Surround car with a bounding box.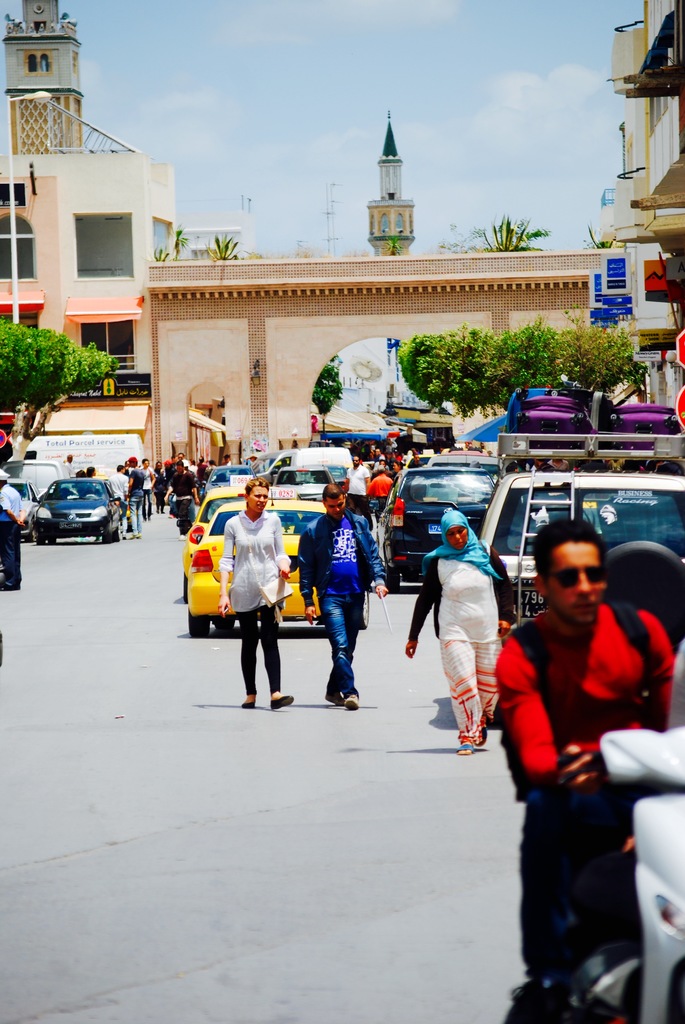
{"x1": 444, "y1": 386, "x2": 684, "y2": 696}.
